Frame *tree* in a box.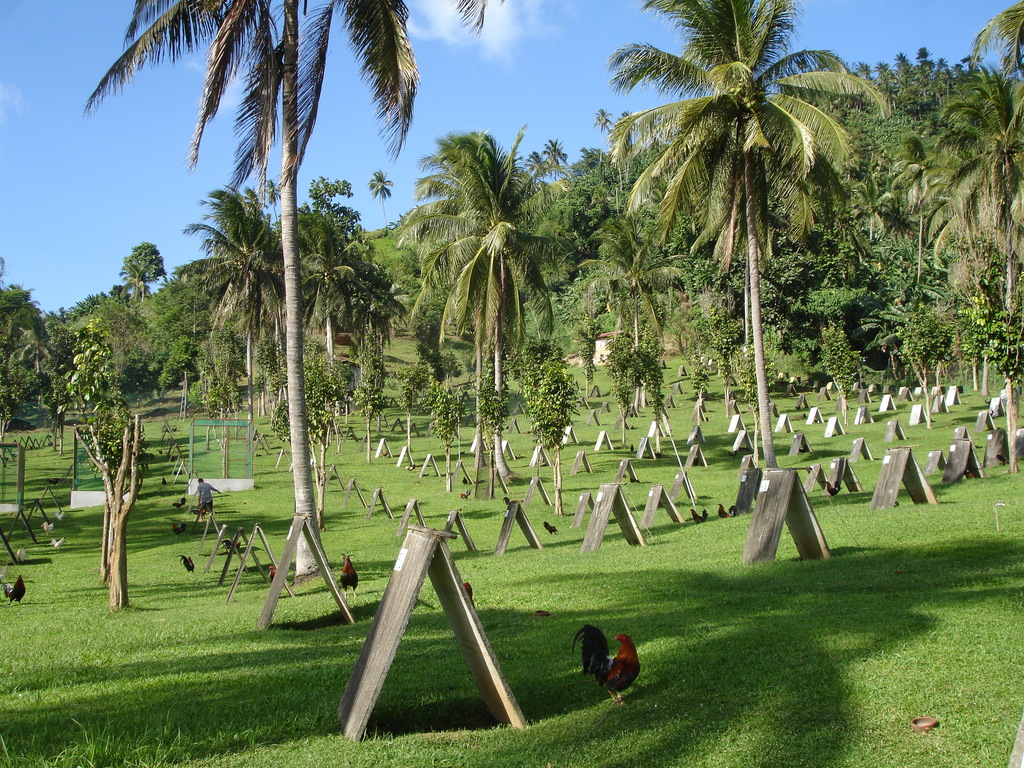
region(0, 248, 54, 452).
